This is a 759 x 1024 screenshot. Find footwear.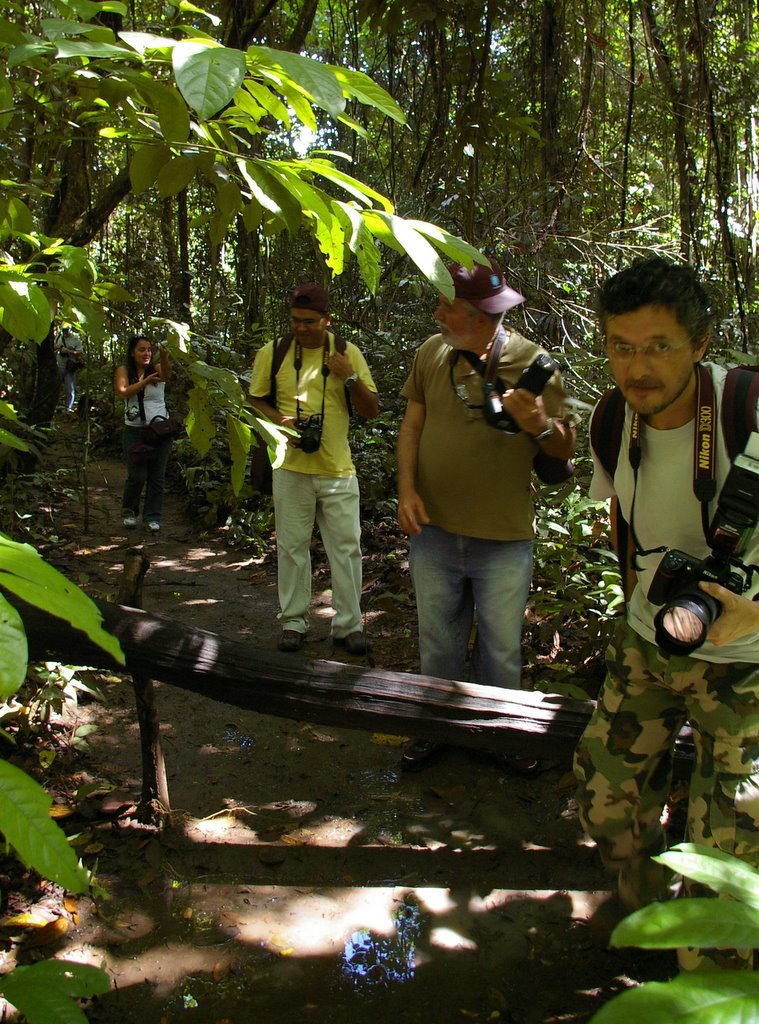
Bounding box: 399, 739, 443, 774.
